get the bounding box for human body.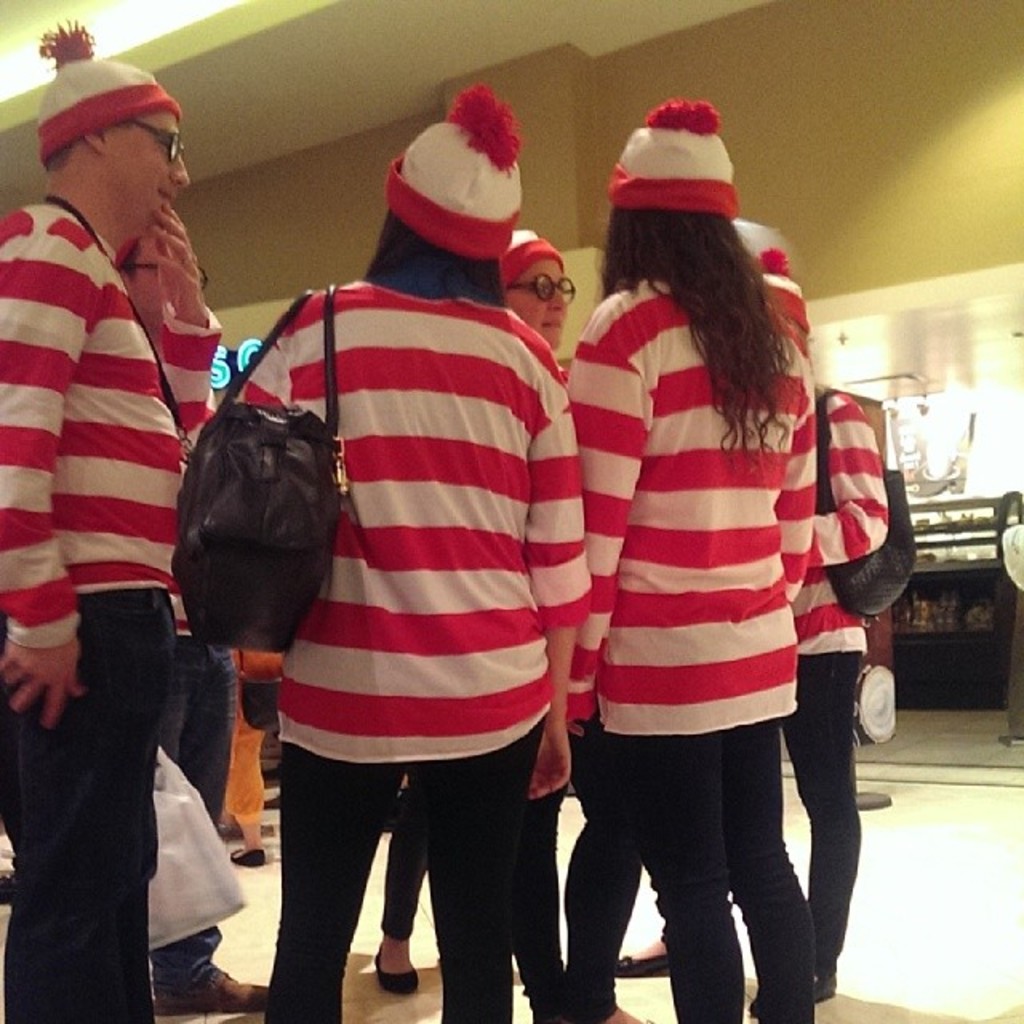
26, 0, 240, 1002.
